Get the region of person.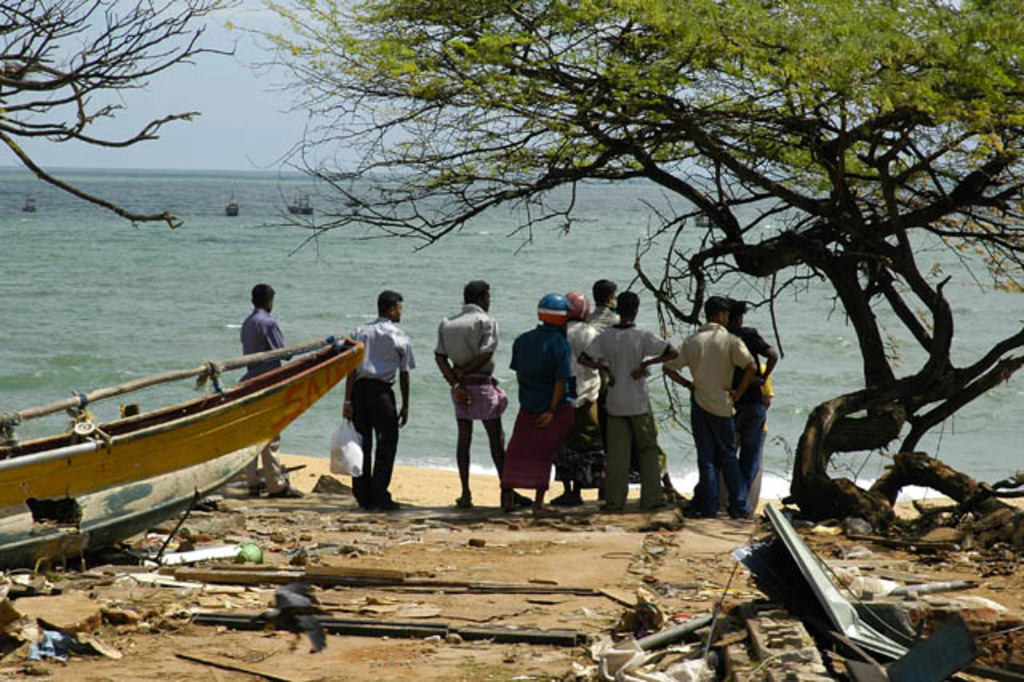
{"left": 680, "top": 288, "right": 762, "bottom": 506}.
